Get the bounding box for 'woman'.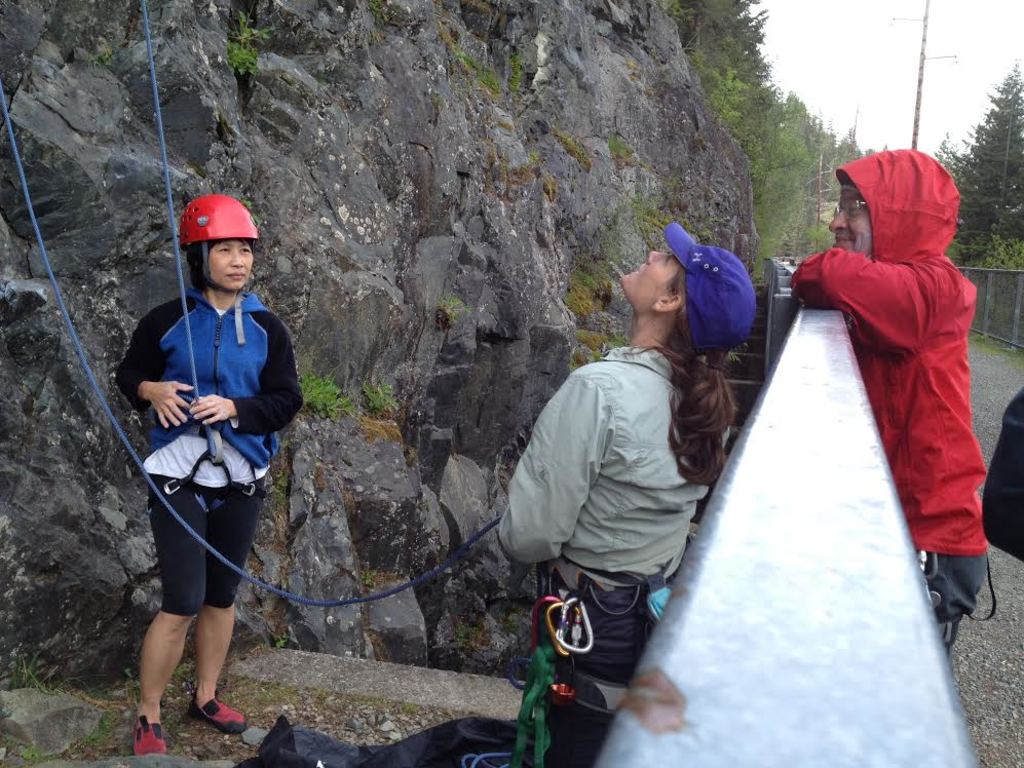
{"left": 117, "top": 198, "right": 300, "bottom": 765}.
